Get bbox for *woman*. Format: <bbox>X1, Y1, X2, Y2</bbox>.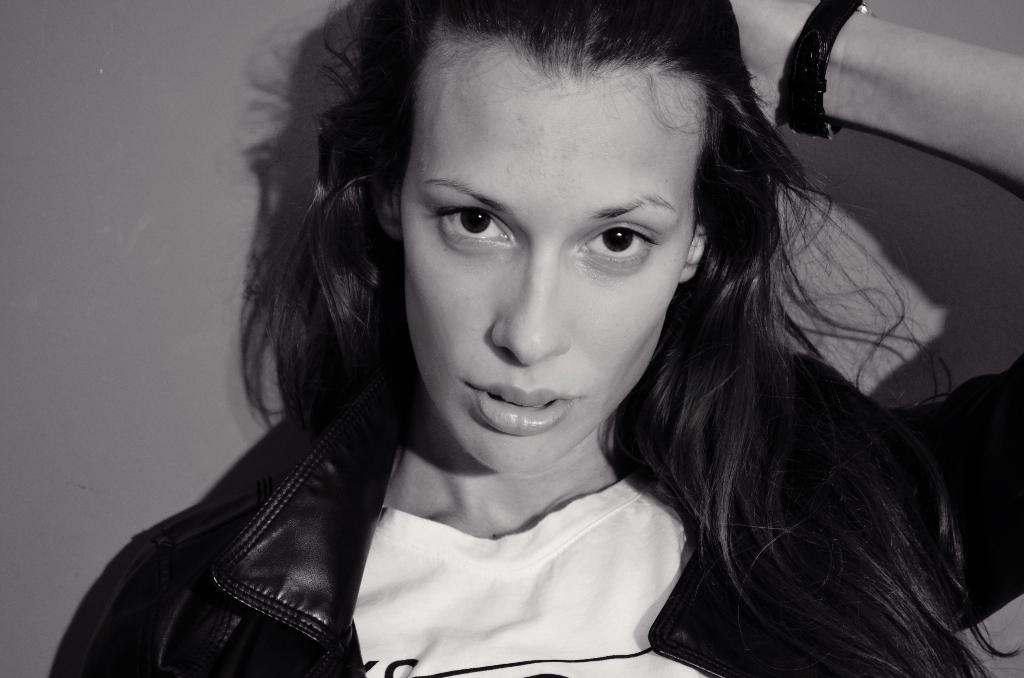
<bbox>83, 27, 931, 665</bbox>.
